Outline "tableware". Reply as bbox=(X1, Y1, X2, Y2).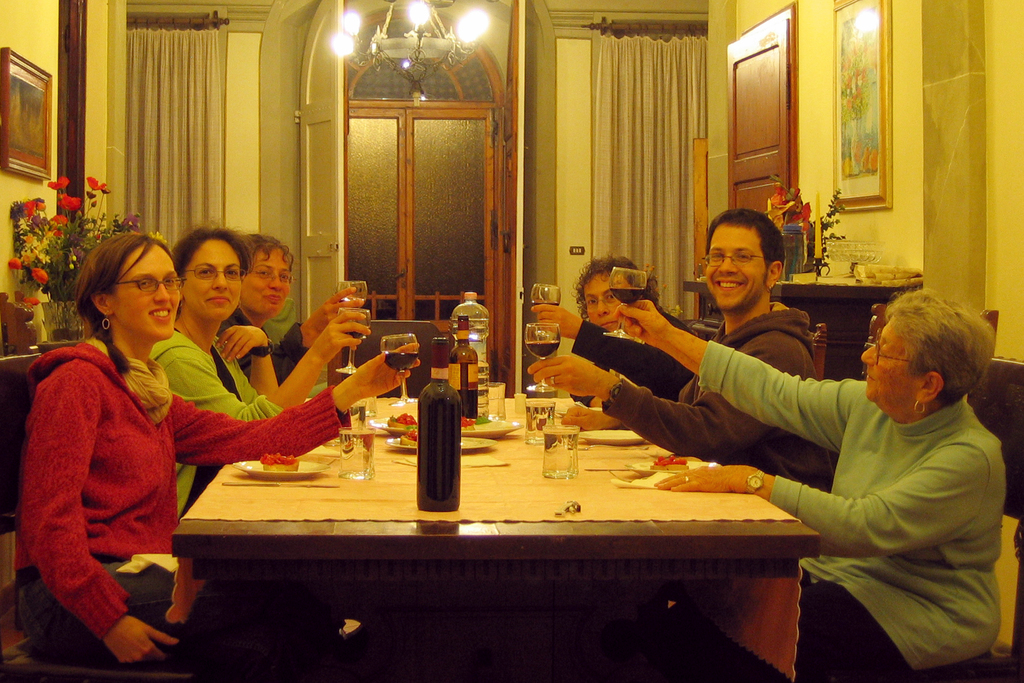
bbox=(529, 280, 561, 311).
